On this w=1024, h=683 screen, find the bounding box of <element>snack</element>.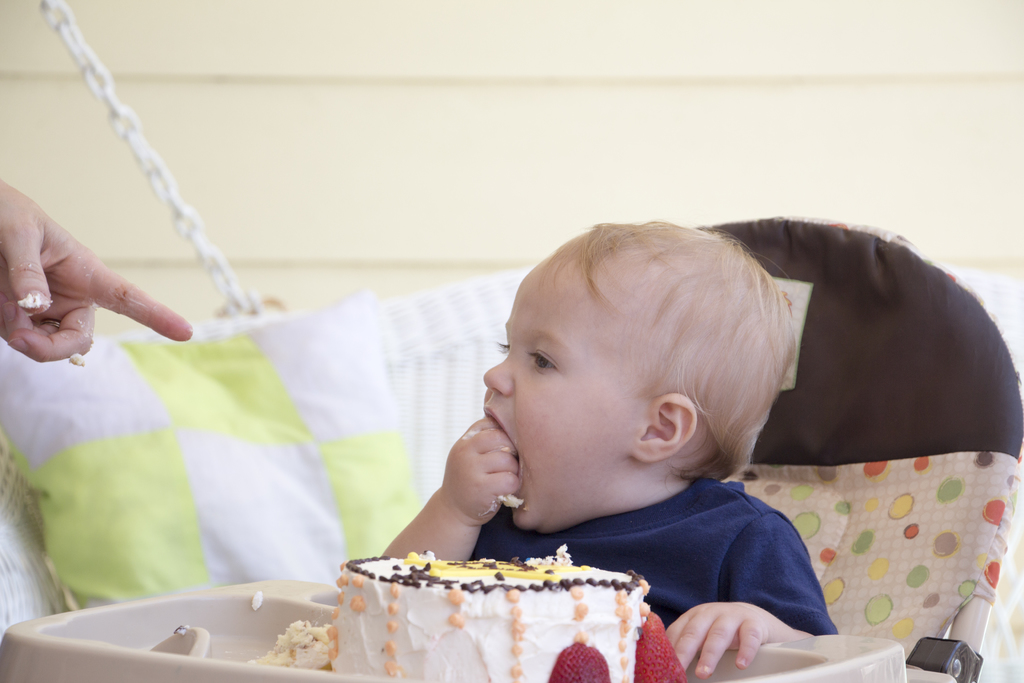
Bounding box: (left=310, top=567, right=676, bottom=677).
